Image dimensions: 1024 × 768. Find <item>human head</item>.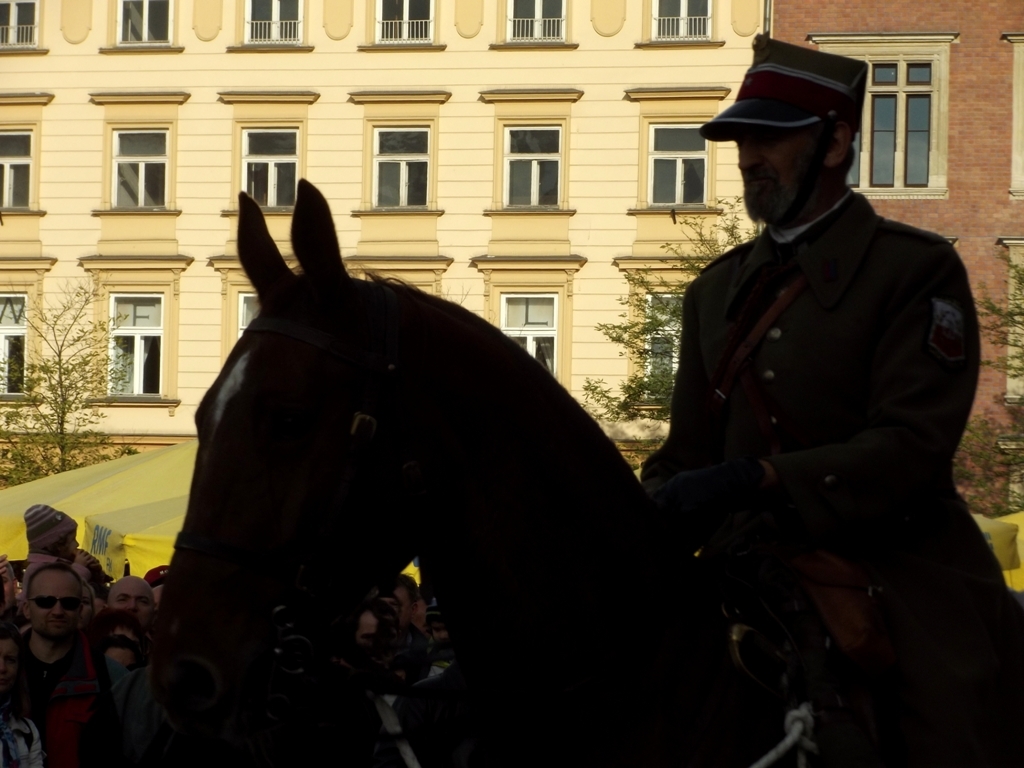
(0, 631, 20, 696).
